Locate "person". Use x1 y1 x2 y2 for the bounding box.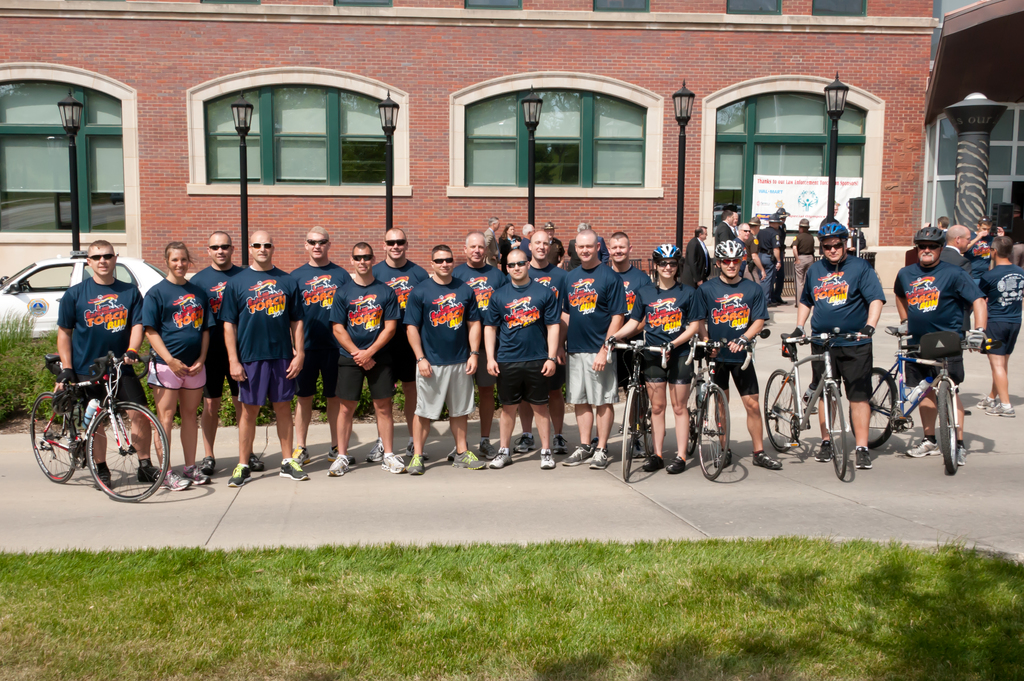
696 241 775 454.
